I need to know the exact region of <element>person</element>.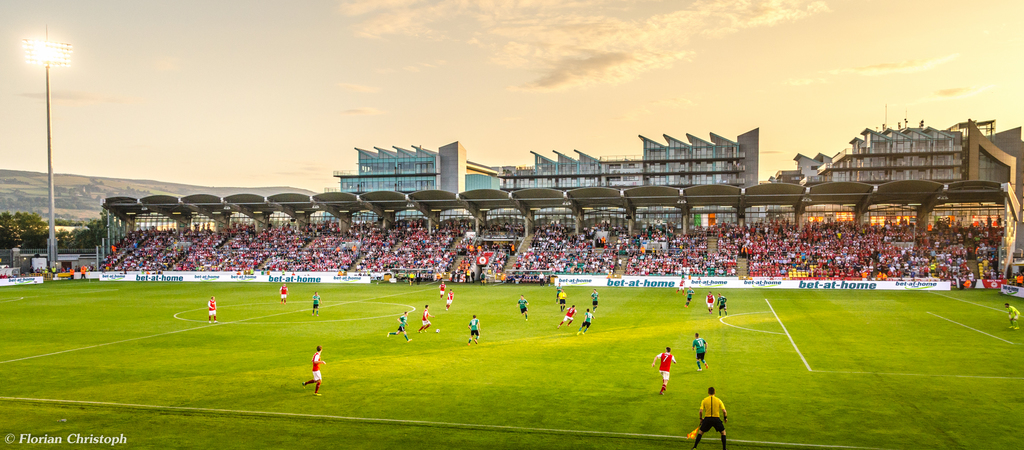
Region: 442:288:456:310.
